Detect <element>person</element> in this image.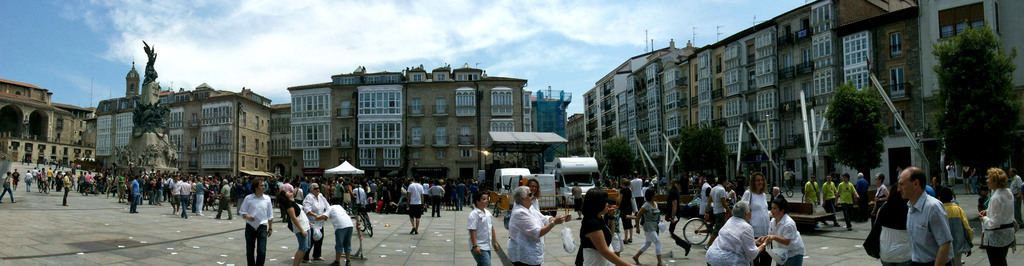
Detection: 868, 170, 886, 226.
